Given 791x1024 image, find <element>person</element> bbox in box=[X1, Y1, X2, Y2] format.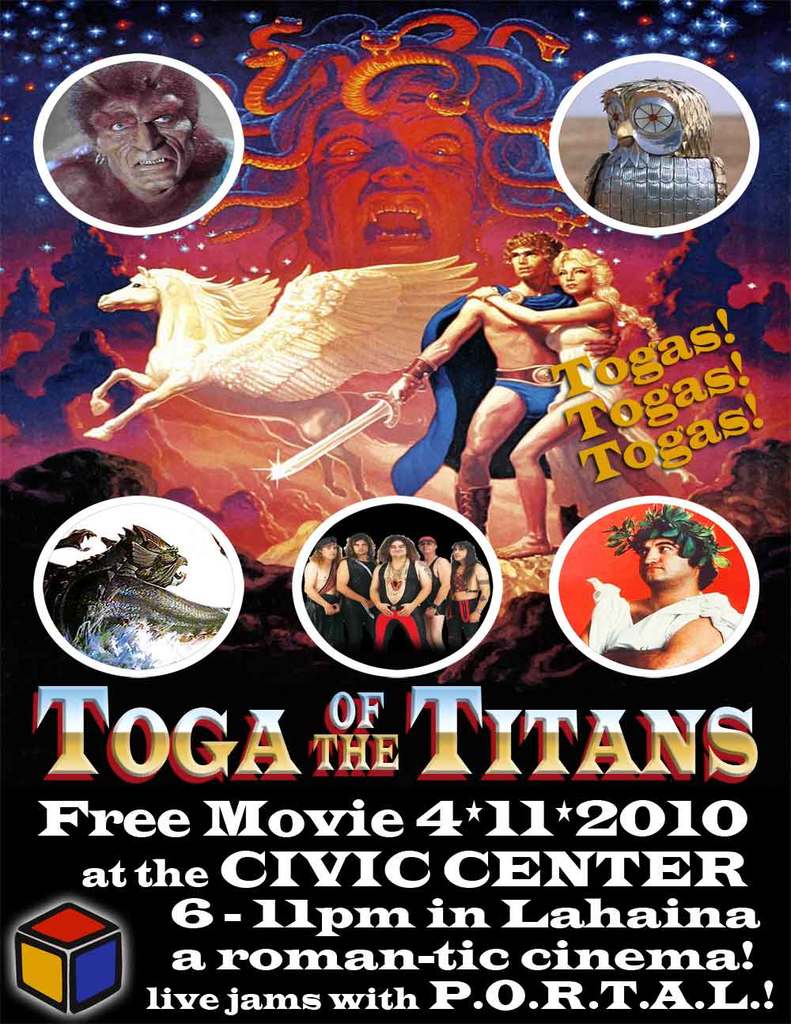
box=[393, 236, 579, 531].
